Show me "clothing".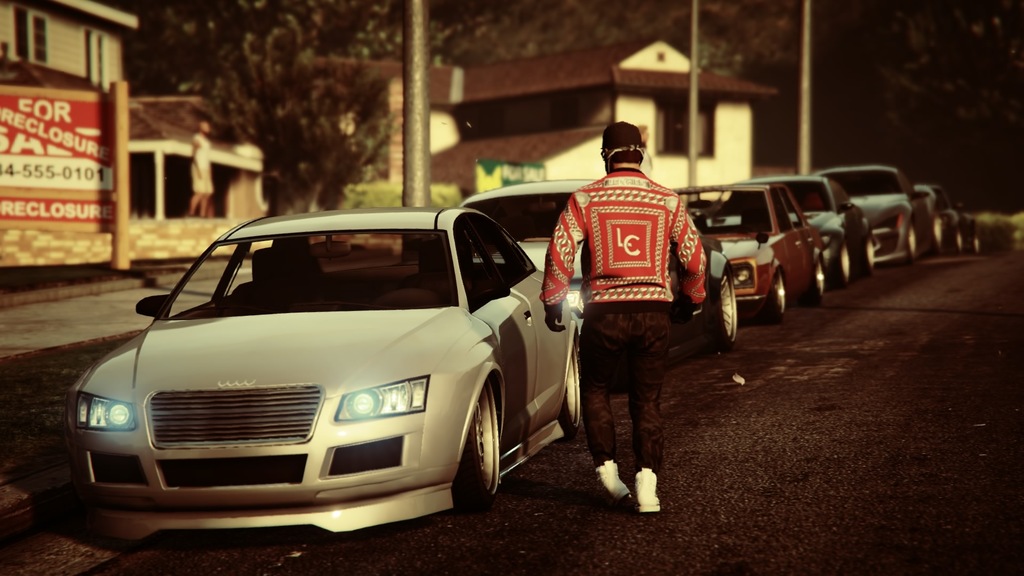
"clothing" is here: detection(540, 140, 717, 465).
